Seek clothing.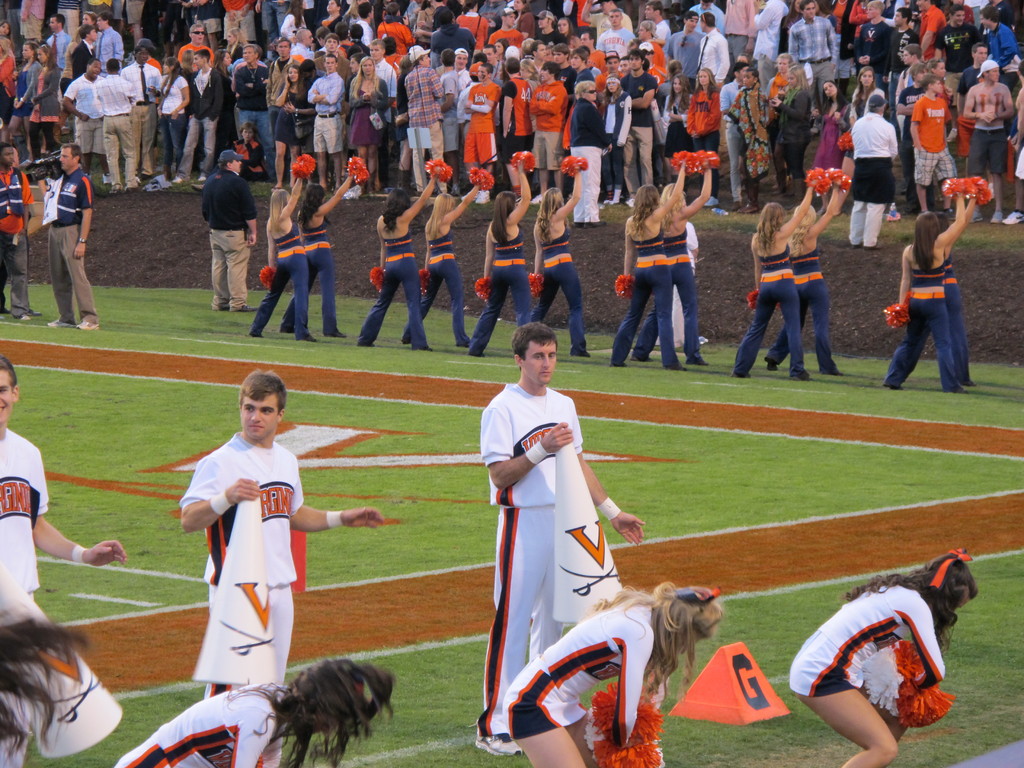
<region>886, 262, 963, 394</region>.
